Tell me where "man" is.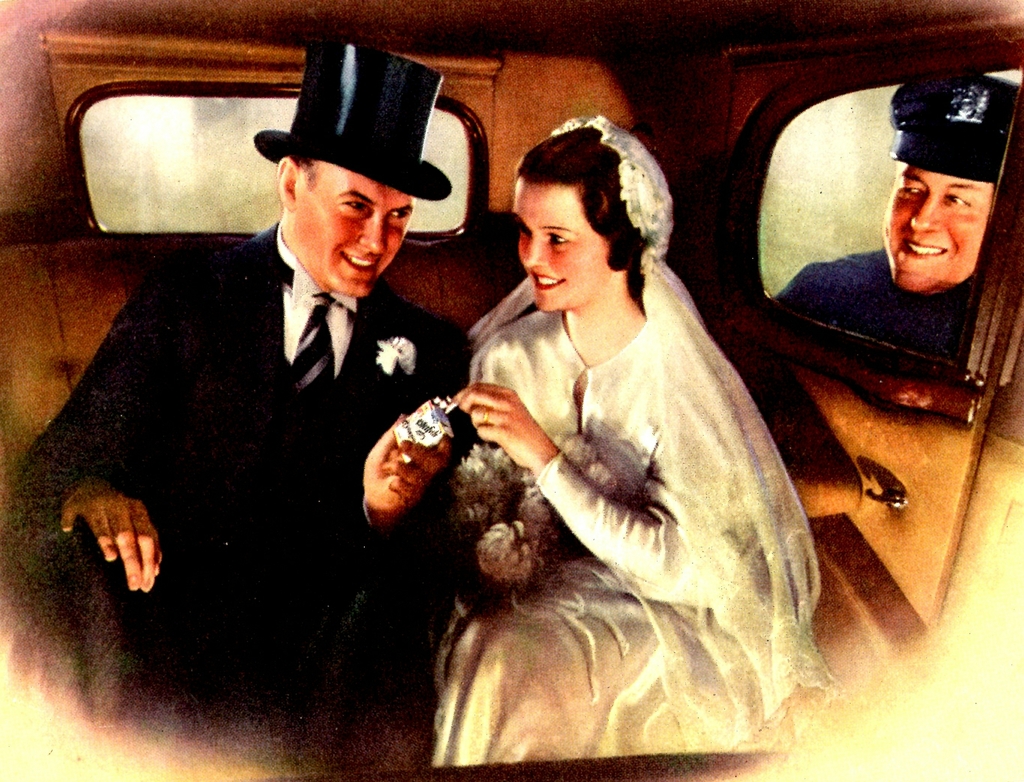
"man" is at l=781, t=72, r=1023, b=359.
